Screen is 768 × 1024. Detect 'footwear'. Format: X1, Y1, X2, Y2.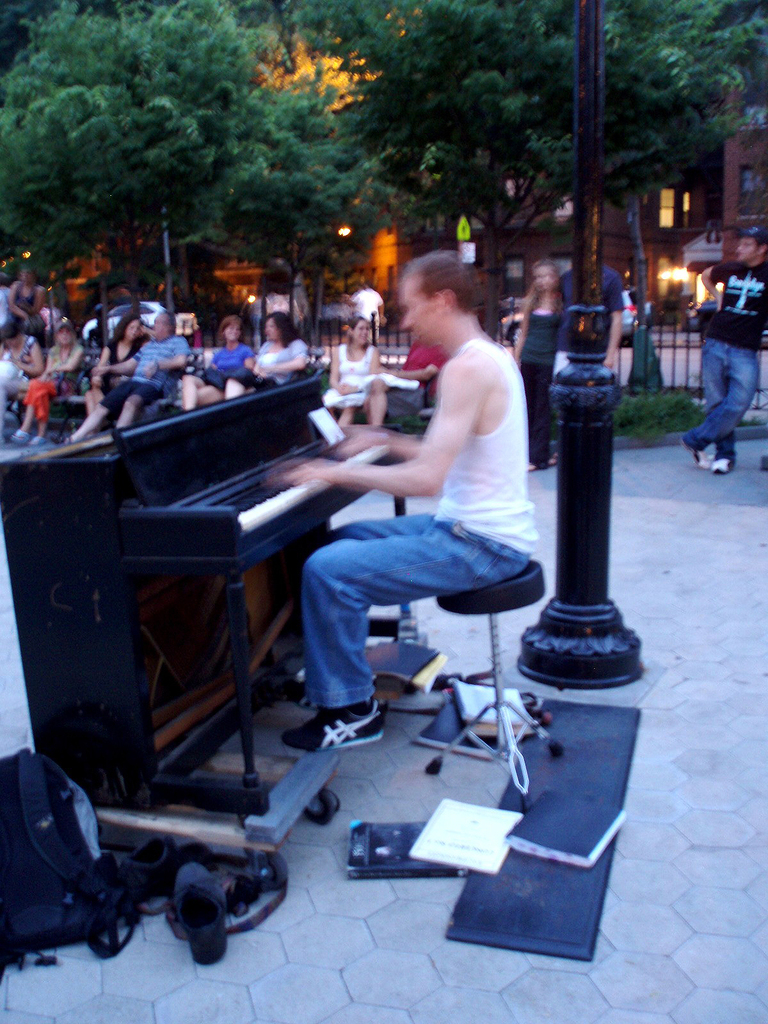
172, 860, 233, 963.
